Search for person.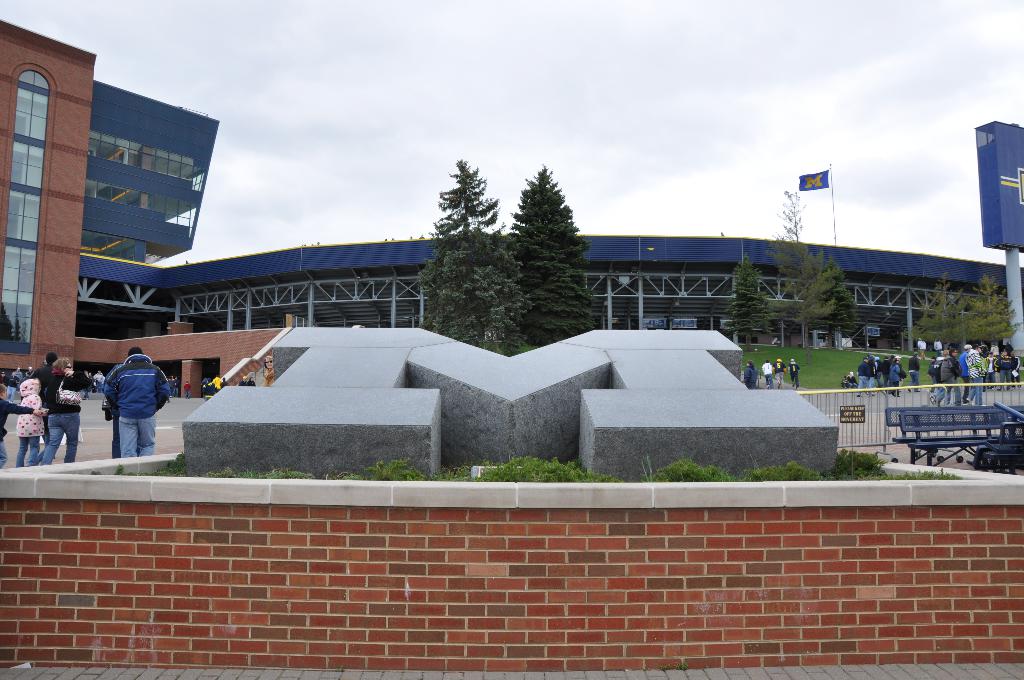
Found at box(774, 355, 786, 372).
